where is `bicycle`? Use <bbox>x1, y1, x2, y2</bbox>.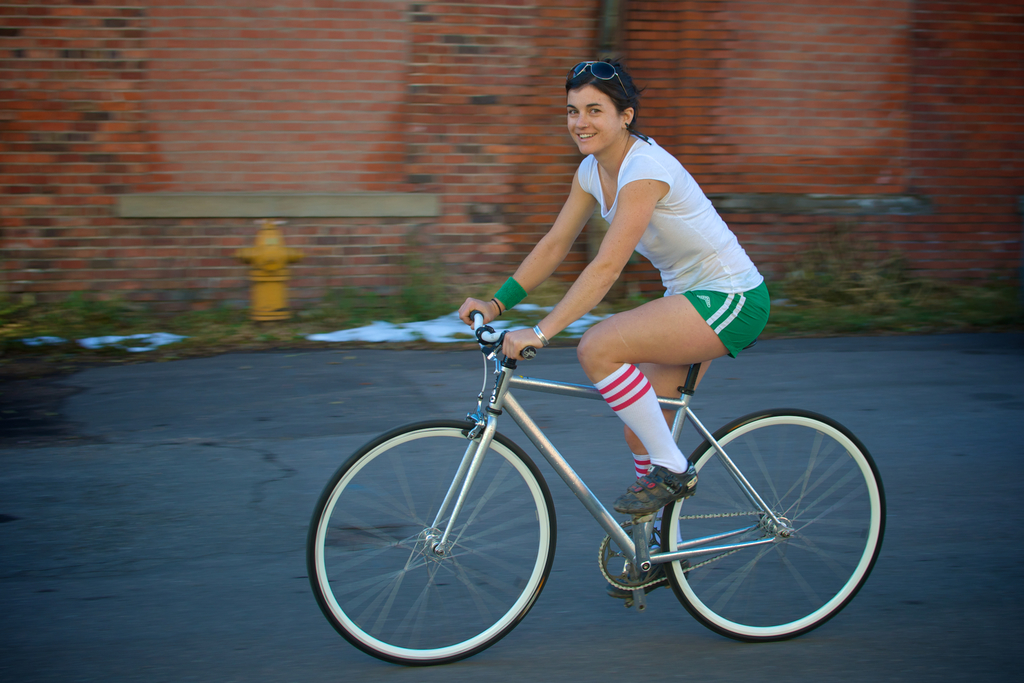
<bbox>305, 340, 884, 663</bbox>.
